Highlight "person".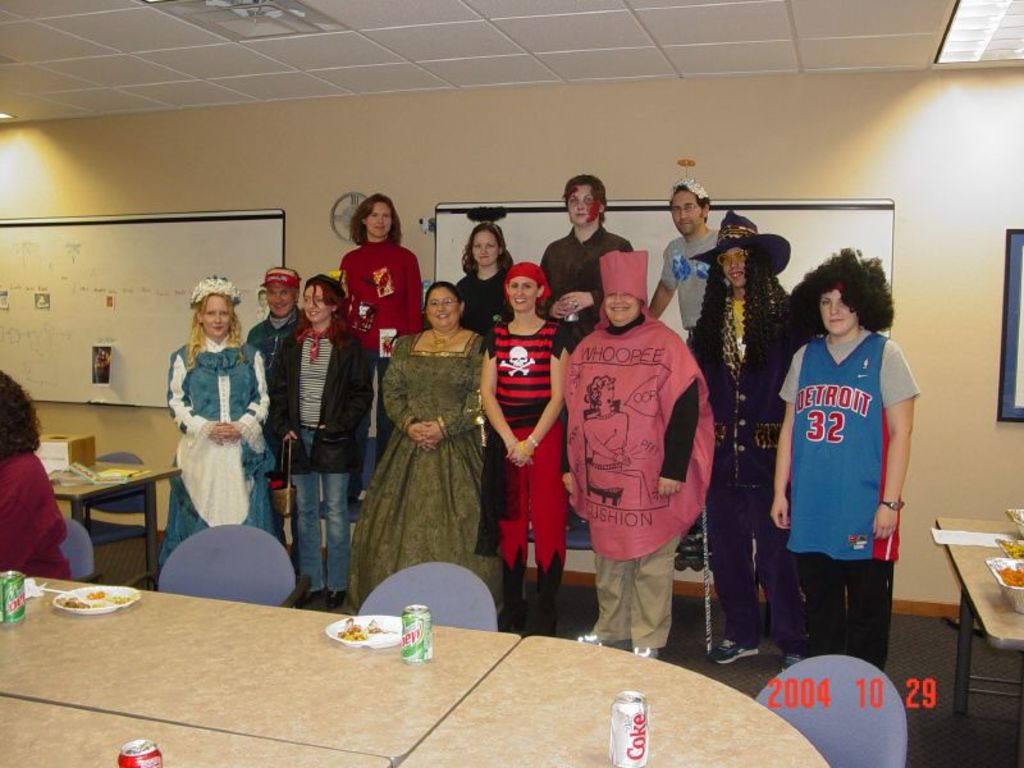
Highlighted region: rect(561, 252, 713, 655).
